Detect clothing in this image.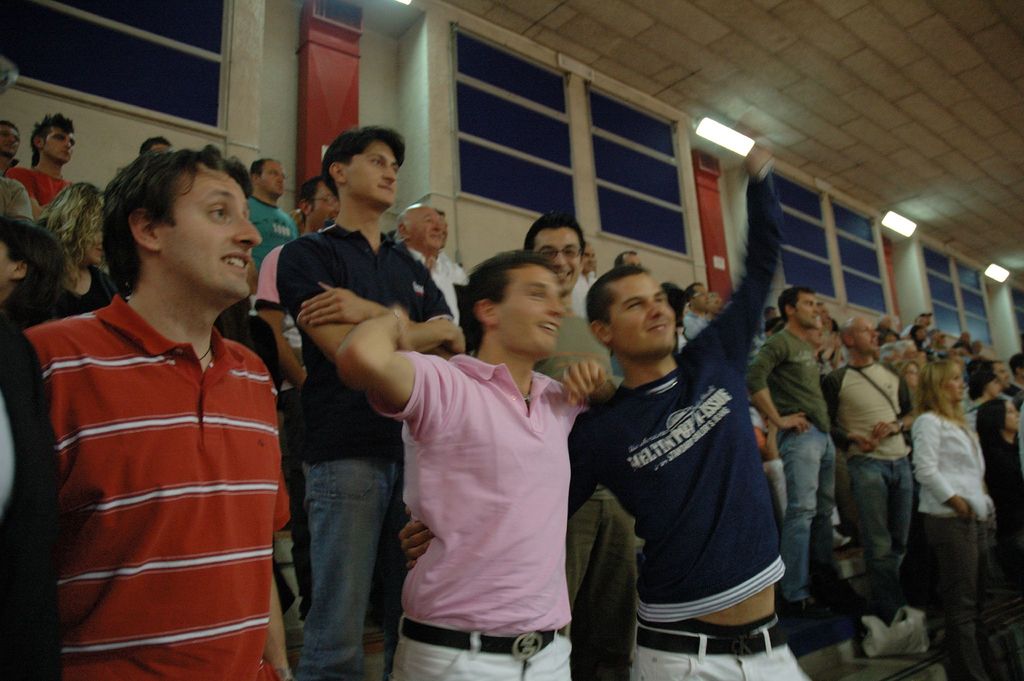
Detection: crop(755, 318, 842, 590).
